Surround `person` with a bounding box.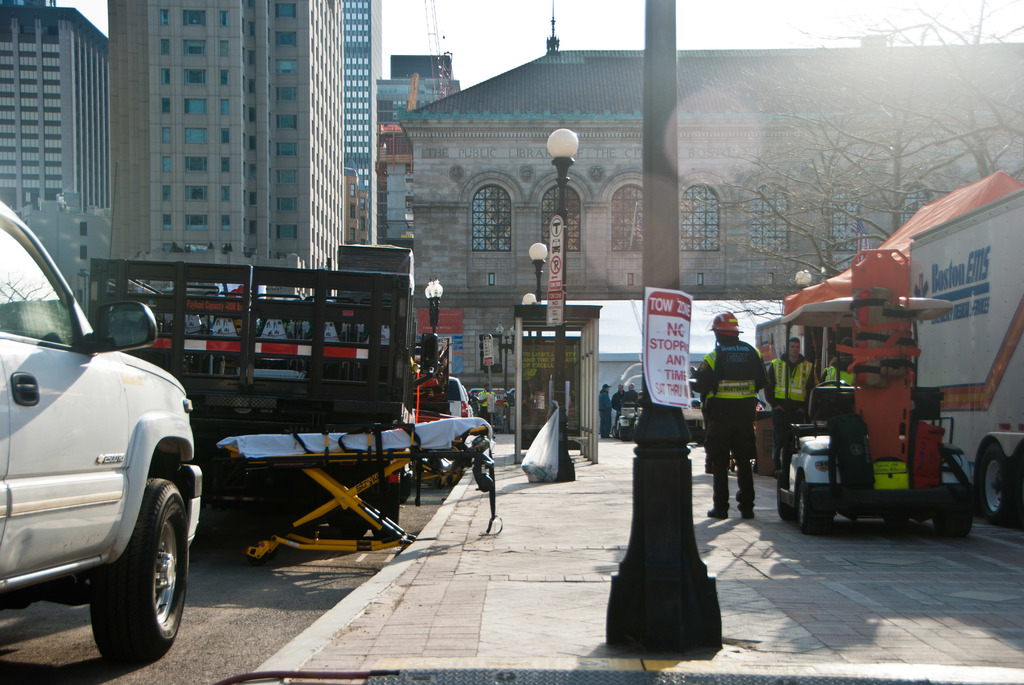
<bbox>687, 310, 758, 520</bbox>.
